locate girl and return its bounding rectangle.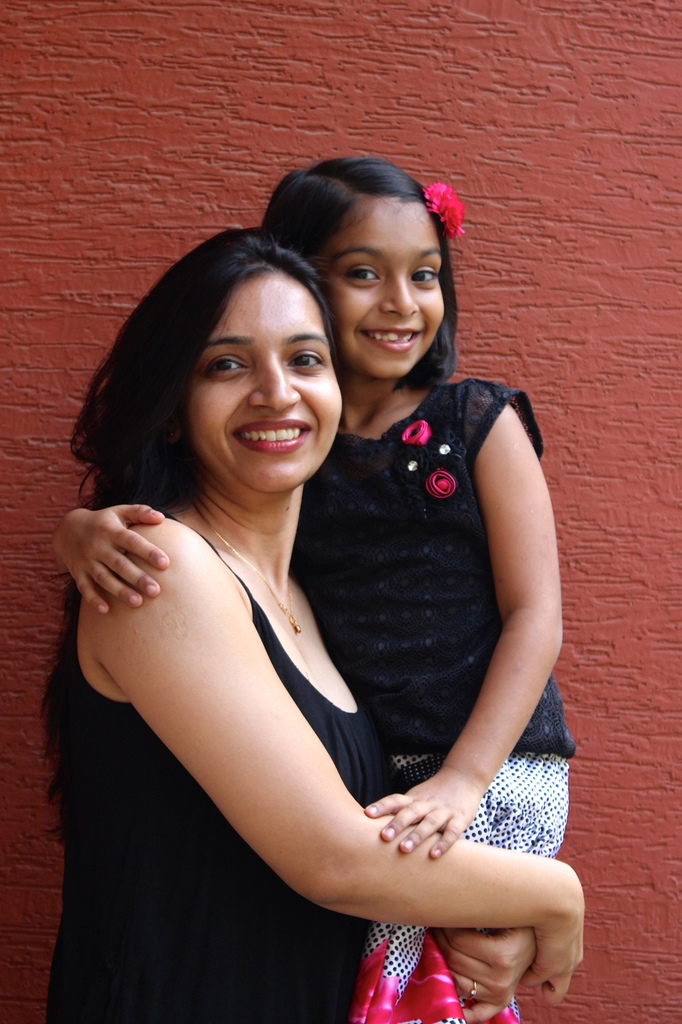
locate(46, 146, 560, 1023).
